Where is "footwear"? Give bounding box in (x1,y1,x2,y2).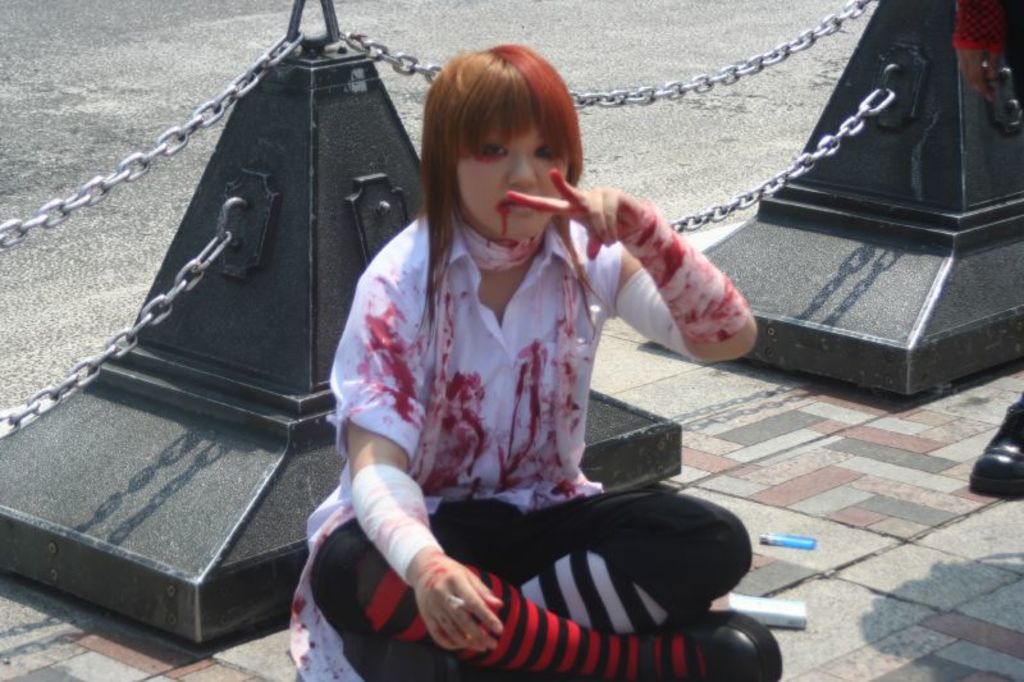
(970,400,1023,494).
